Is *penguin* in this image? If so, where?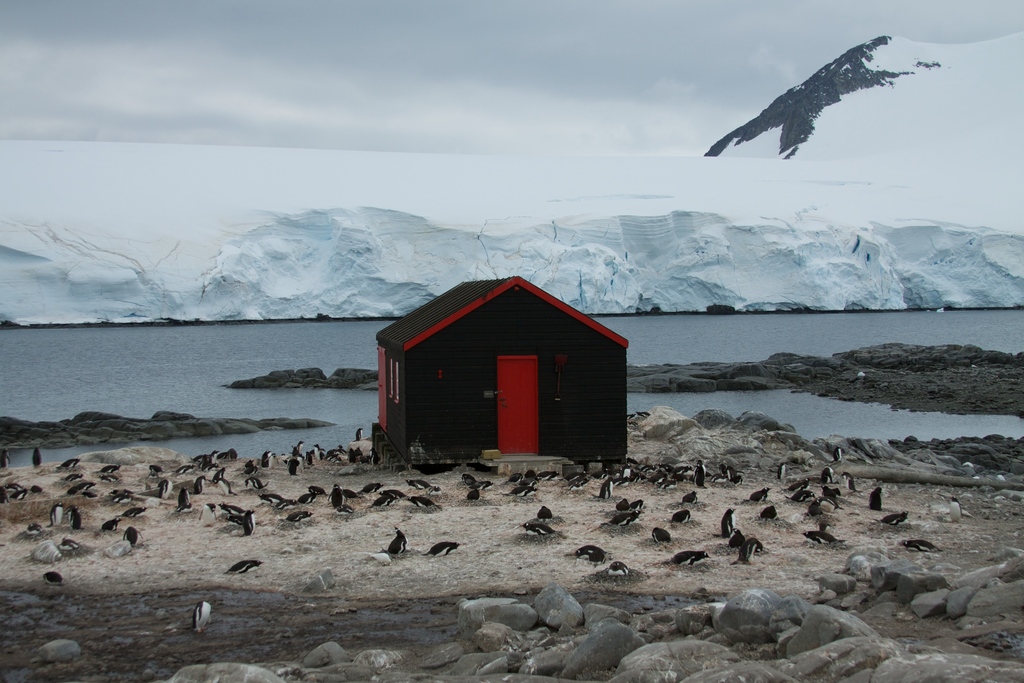
Yes, at [left=899, top=536, right=941, bottom=556].
